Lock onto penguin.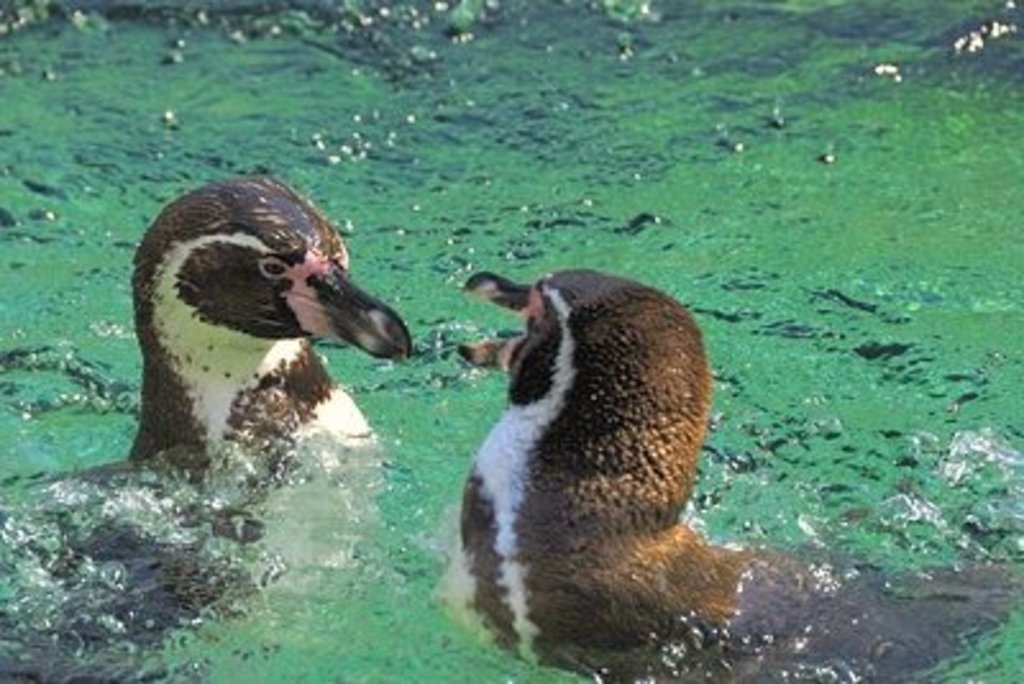
Locked: (458,264,1021,681).
